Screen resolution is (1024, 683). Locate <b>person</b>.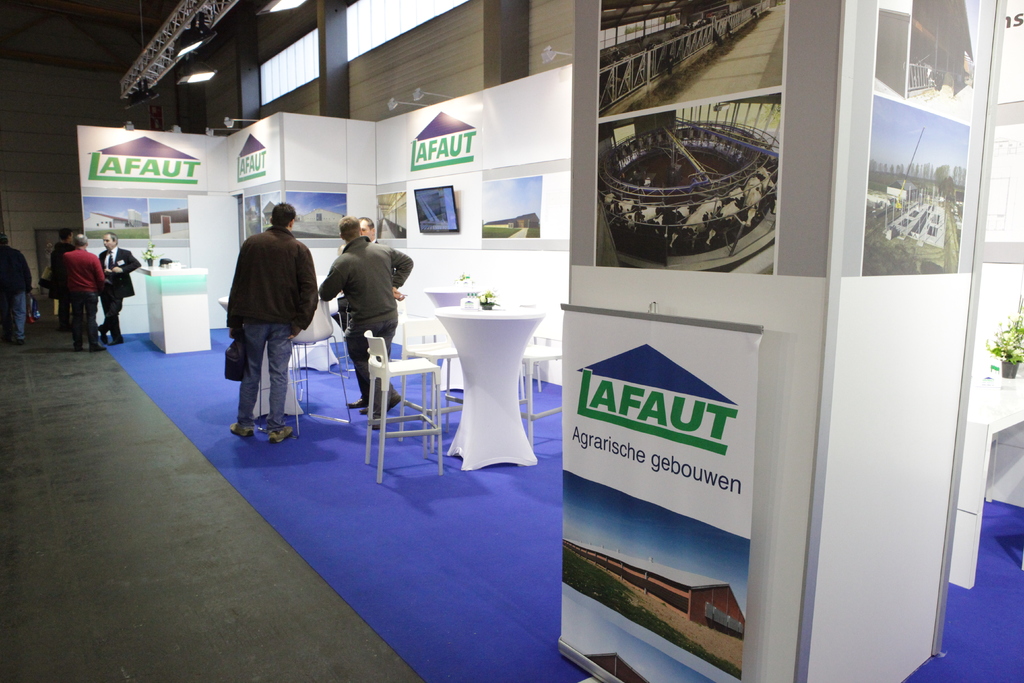
rect(0, 229, 36, 352).
